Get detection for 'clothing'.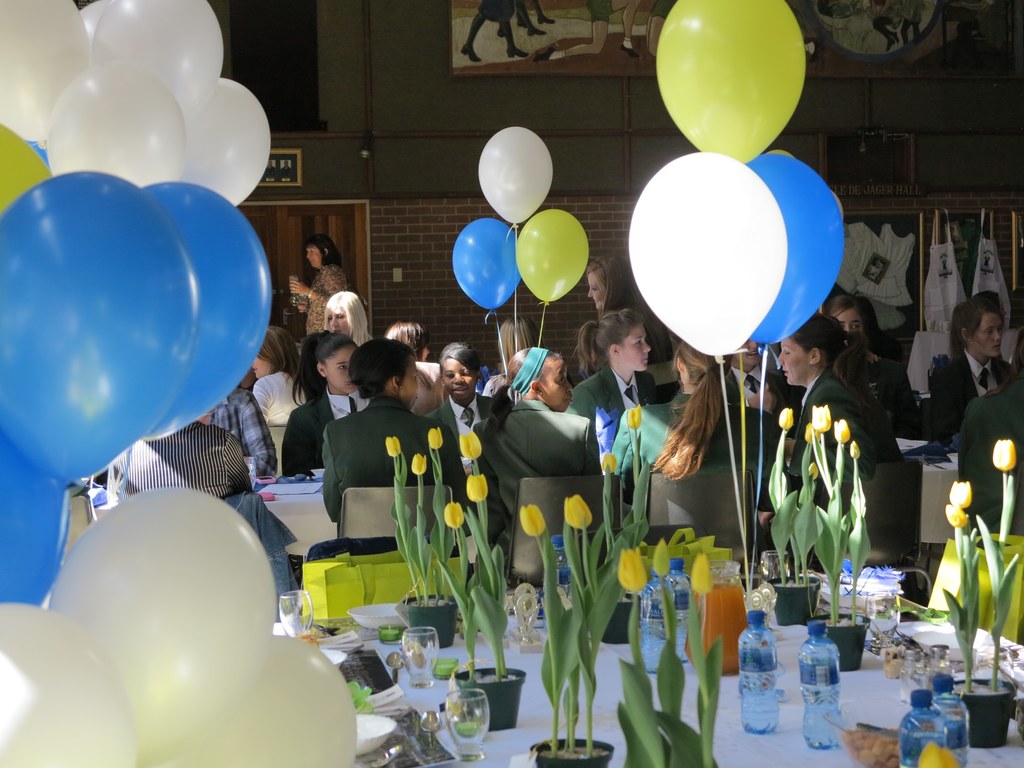
Detection: x1=563, y1=367, x2=659, y2=454.
